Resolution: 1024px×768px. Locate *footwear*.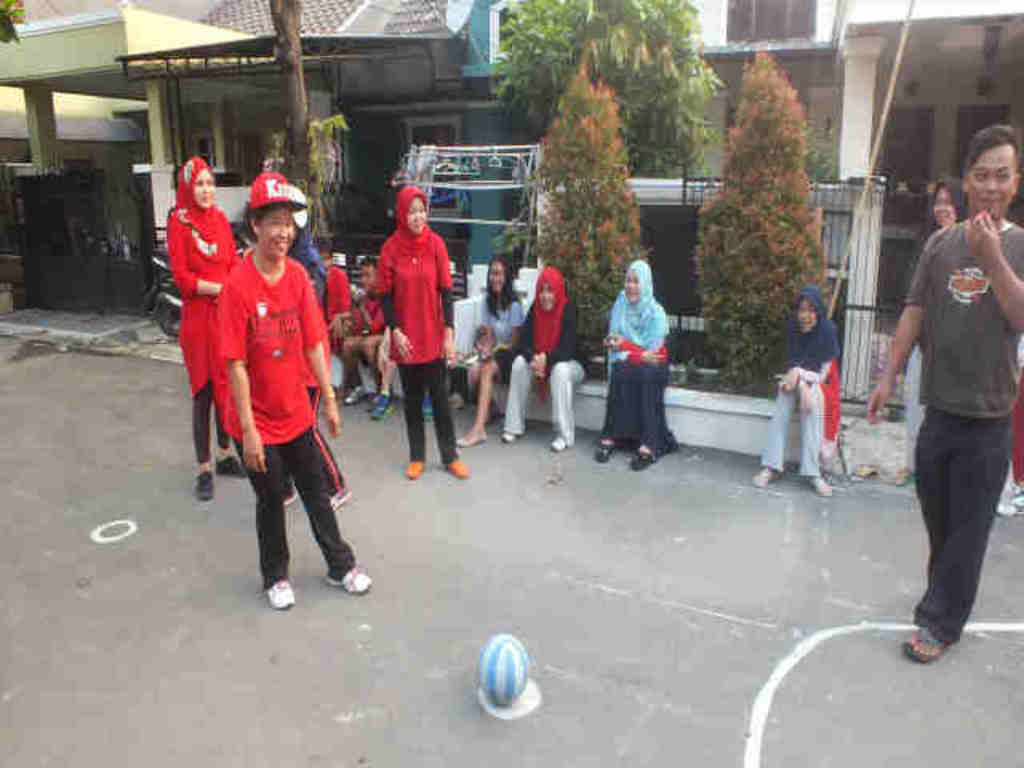
<region>325, 565, 376, 594</region>.
